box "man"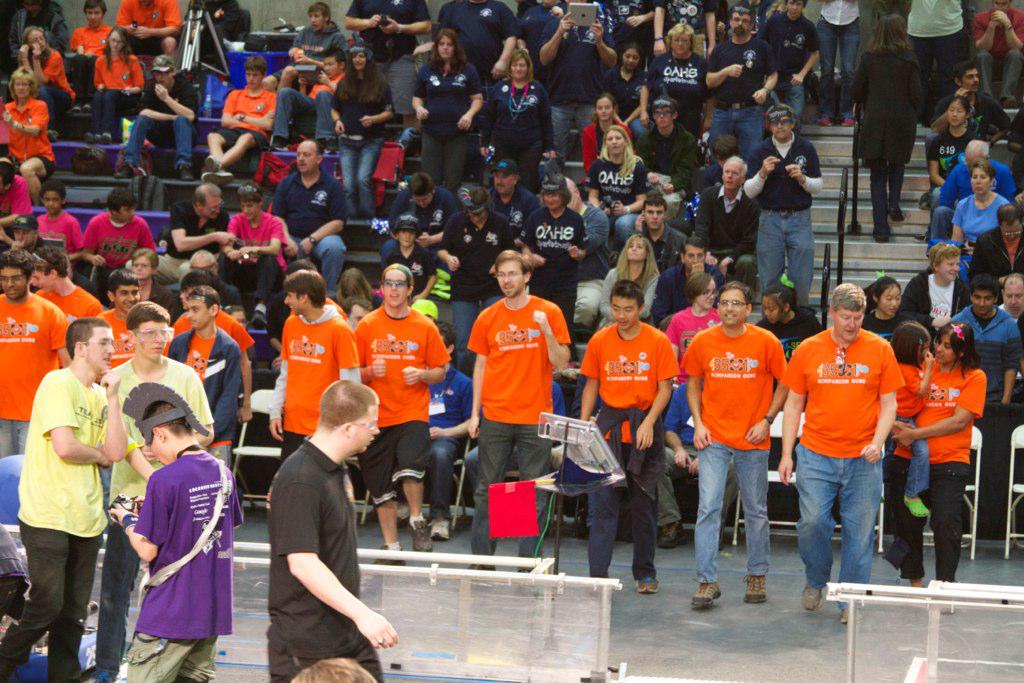
rect(333, 0, 441, 136)
